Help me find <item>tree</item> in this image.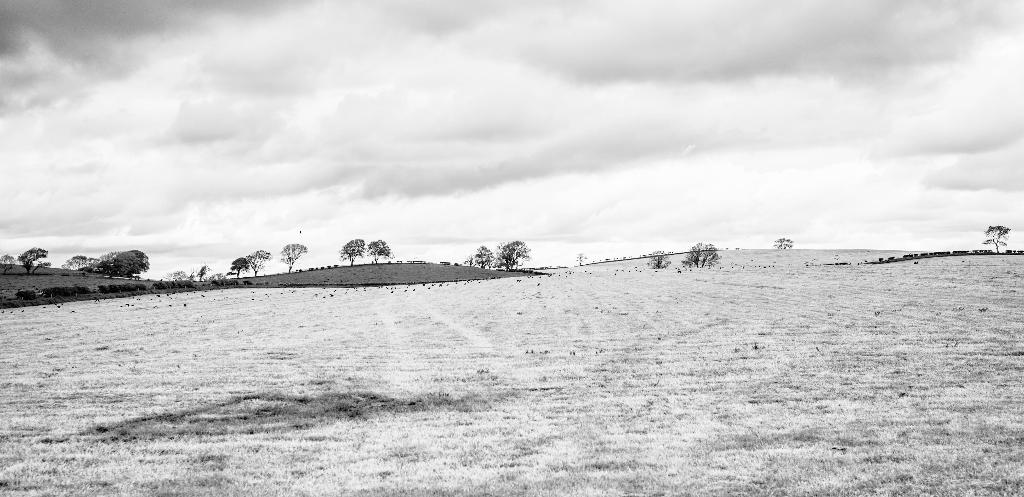
Found it: box=[468, 244, 490, 269].
